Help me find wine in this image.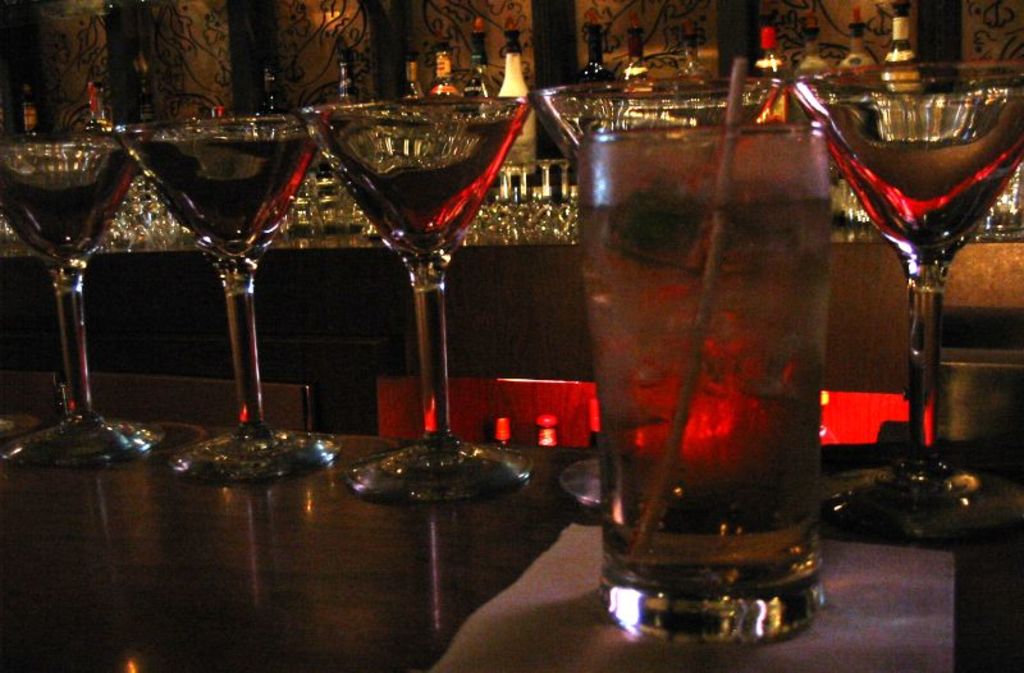
Found it: (x1=0, y1=143, x2=132, y2=271).
